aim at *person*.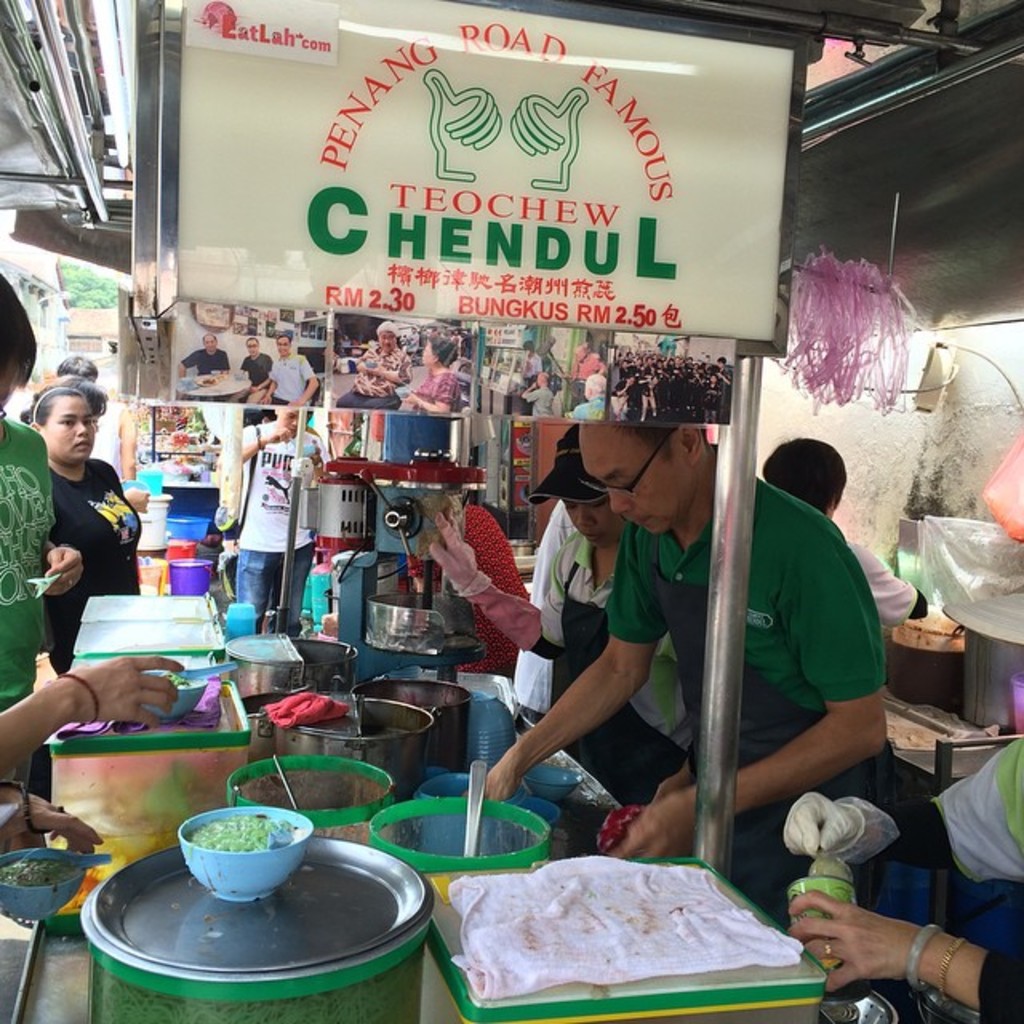
Aimed at [427, 426, 698, 811].
